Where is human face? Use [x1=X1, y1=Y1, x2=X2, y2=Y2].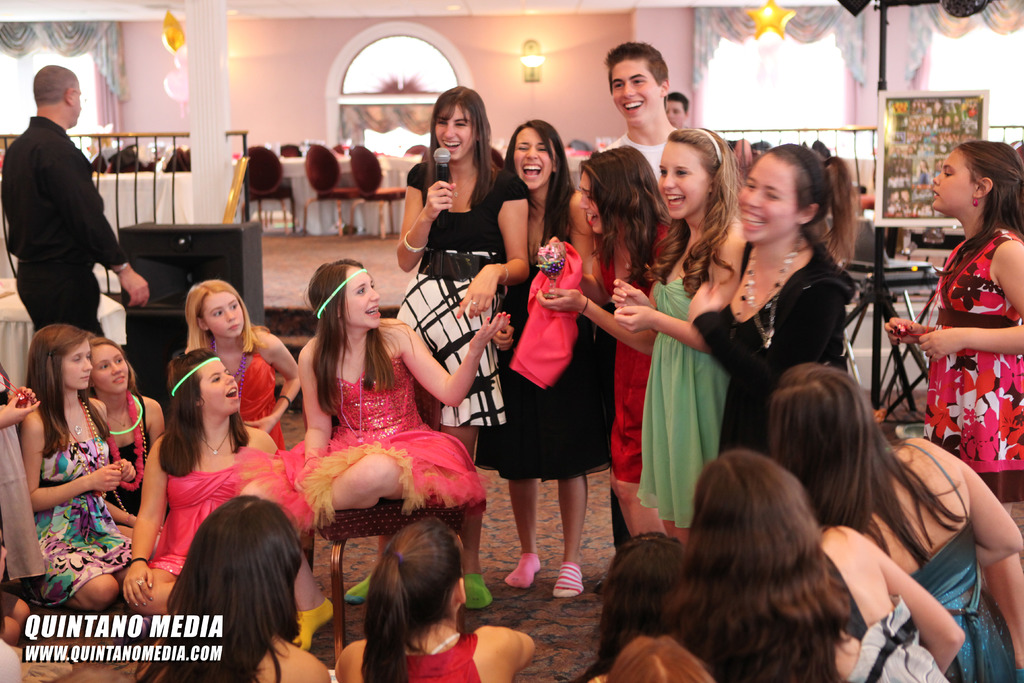
[x1=658, y1=138, x2=709, y2=221].
